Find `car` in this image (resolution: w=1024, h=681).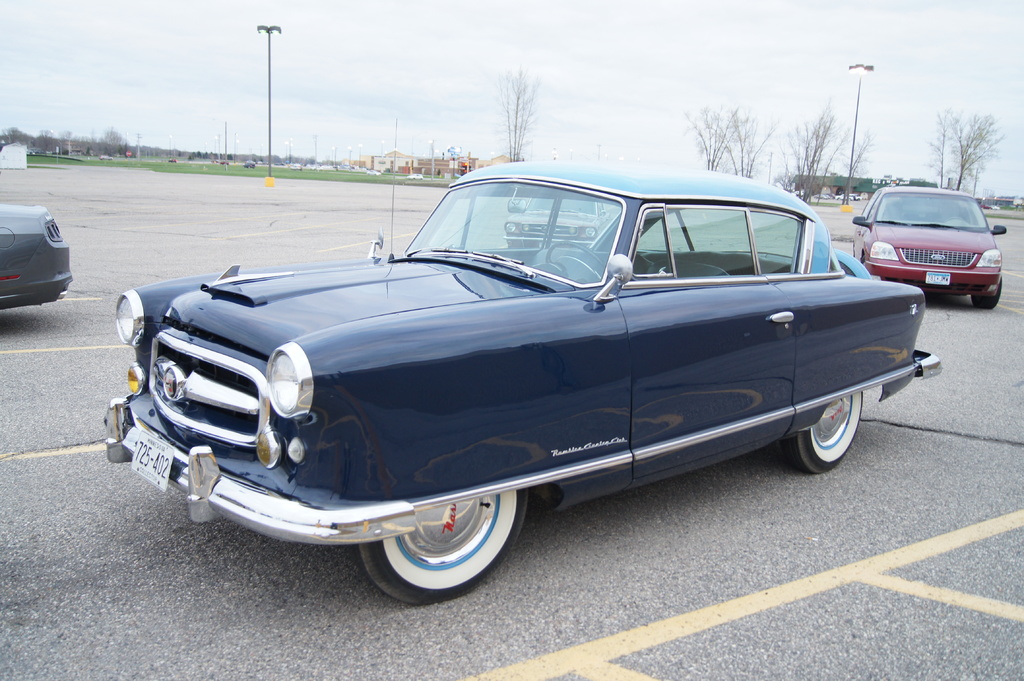
detection(95, 171, 964, 601).
